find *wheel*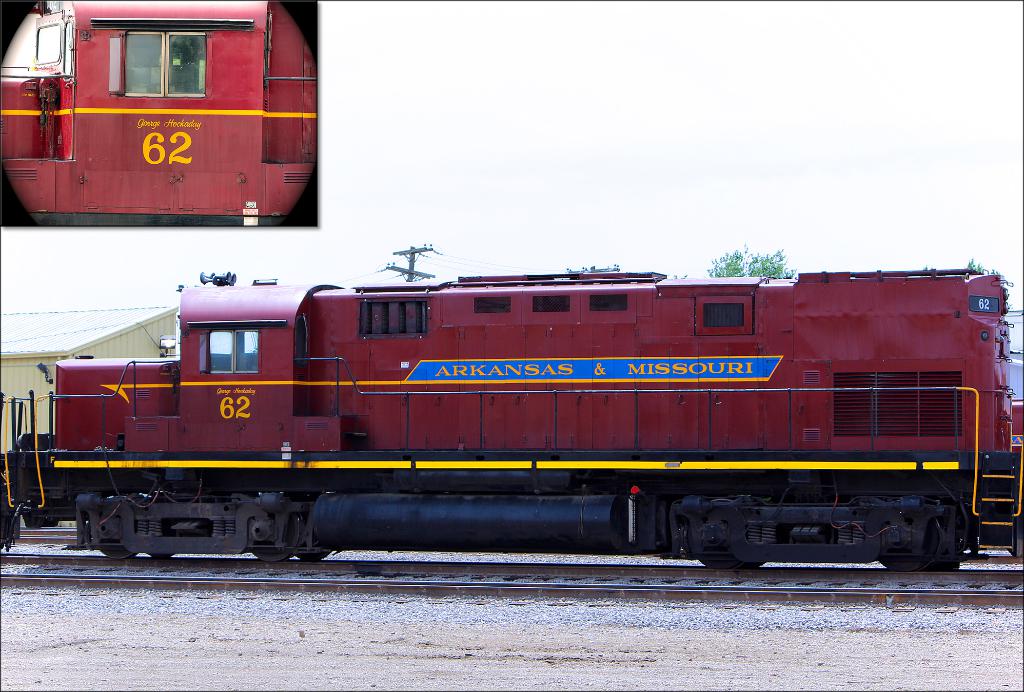
[left=100, top=496, right=135, bottom=561]
